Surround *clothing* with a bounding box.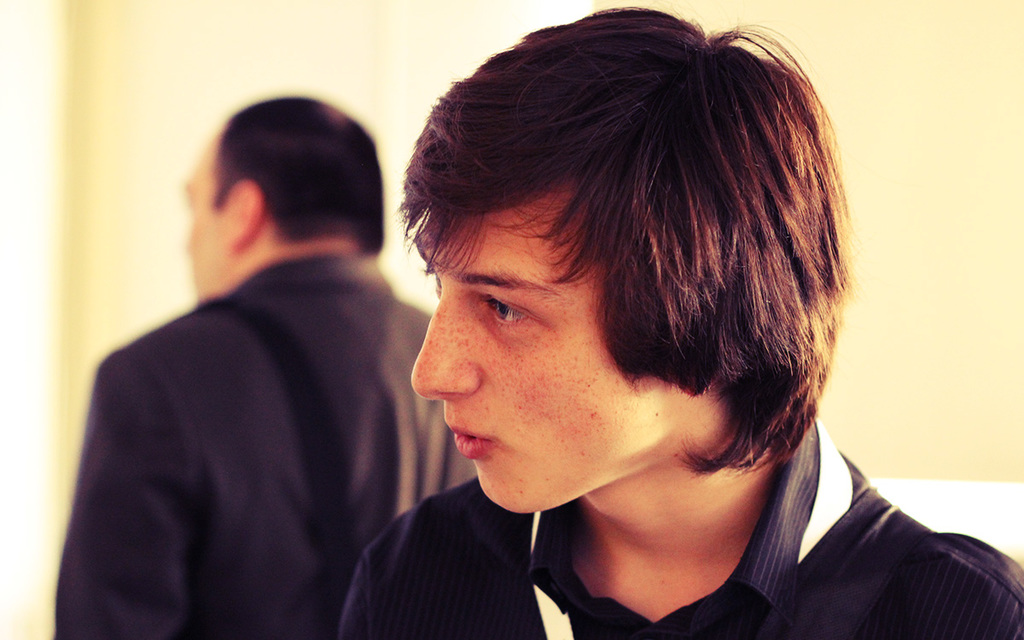
detection(330, 406, 1023, 639).
